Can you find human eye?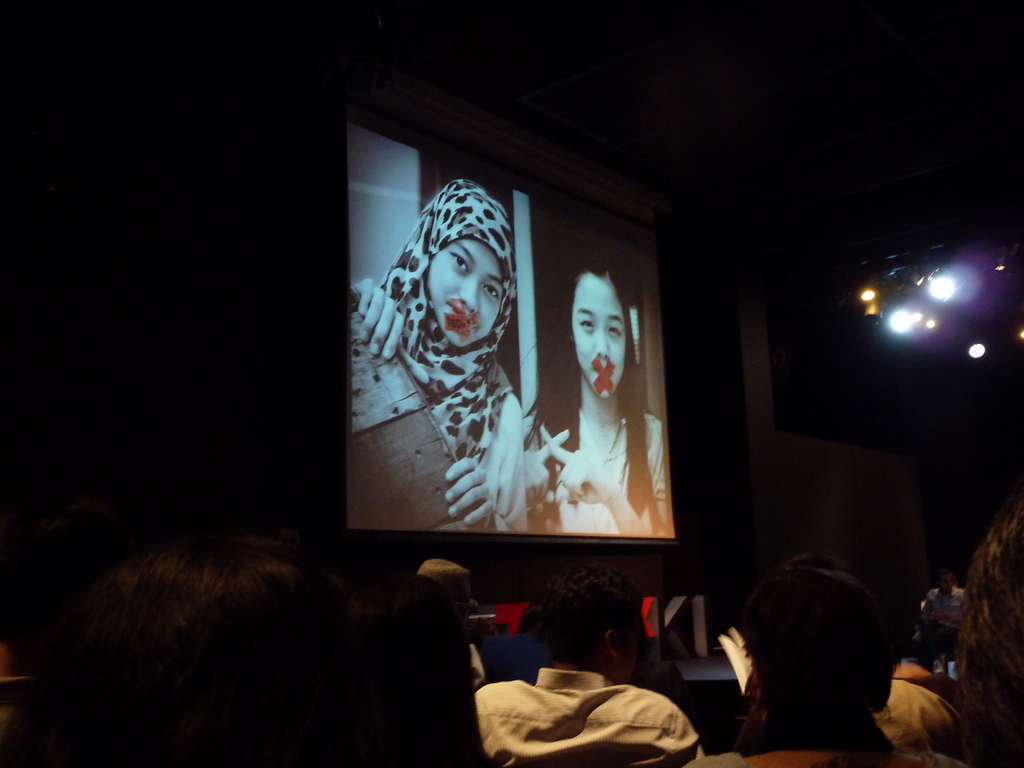
Yes, bounding box: l=481, t=280, r=501, b=300.
